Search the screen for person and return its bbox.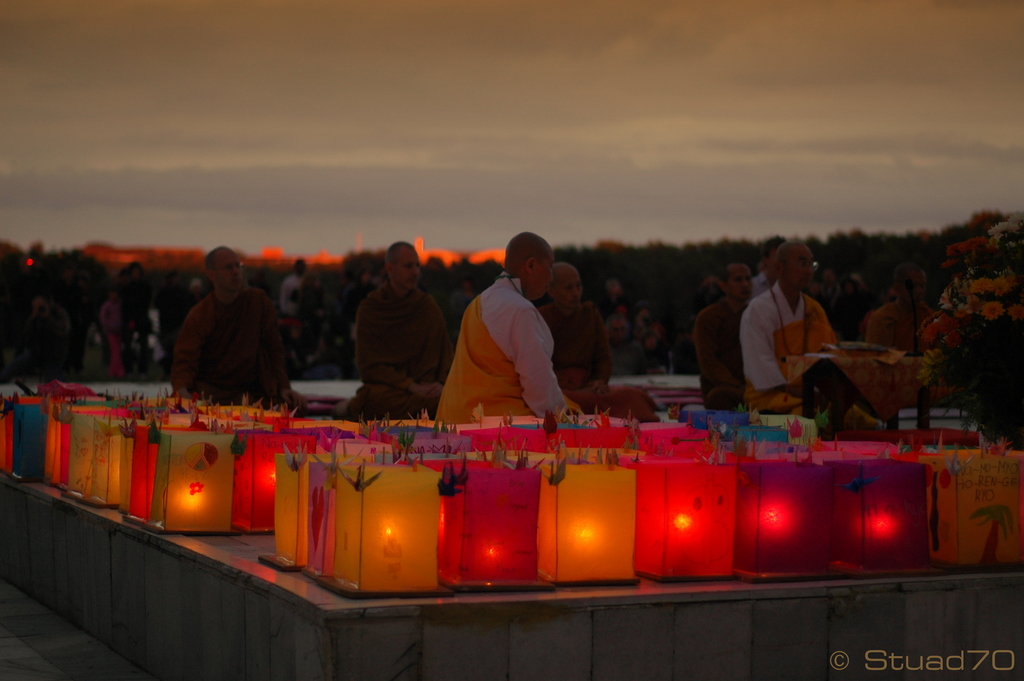
Found: {"x1": 454, "y1": 228, "x2": 580, "y2": 442}.
